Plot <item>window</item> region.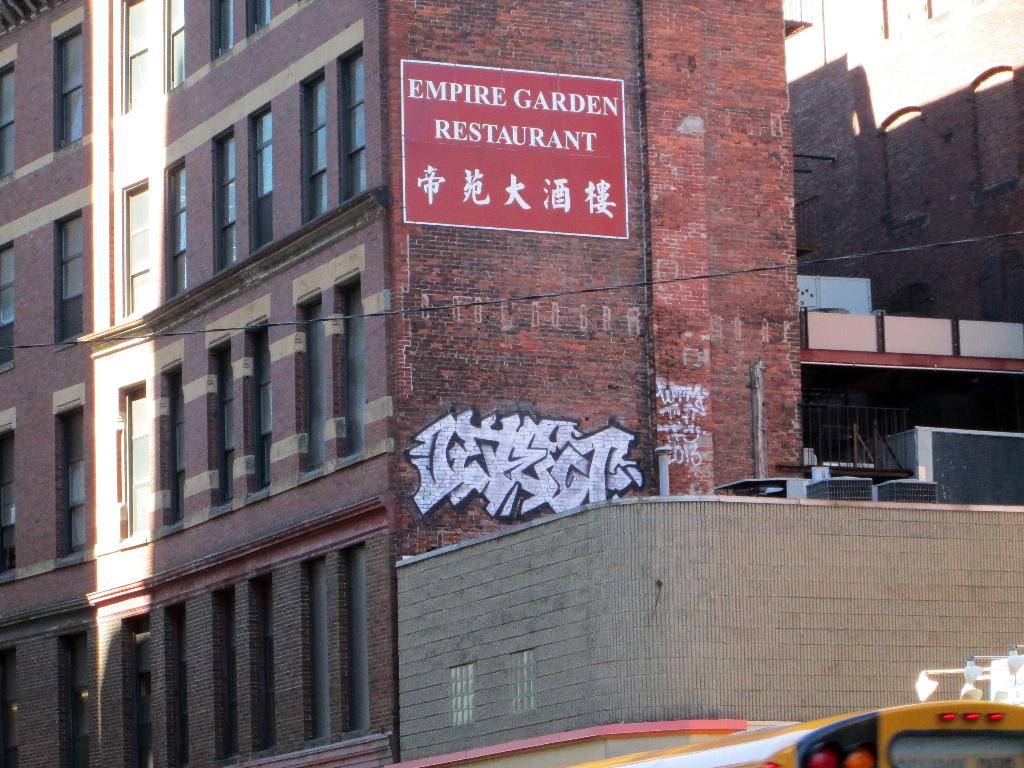
Plotted at bbox=(301, 303, 324, 468).
